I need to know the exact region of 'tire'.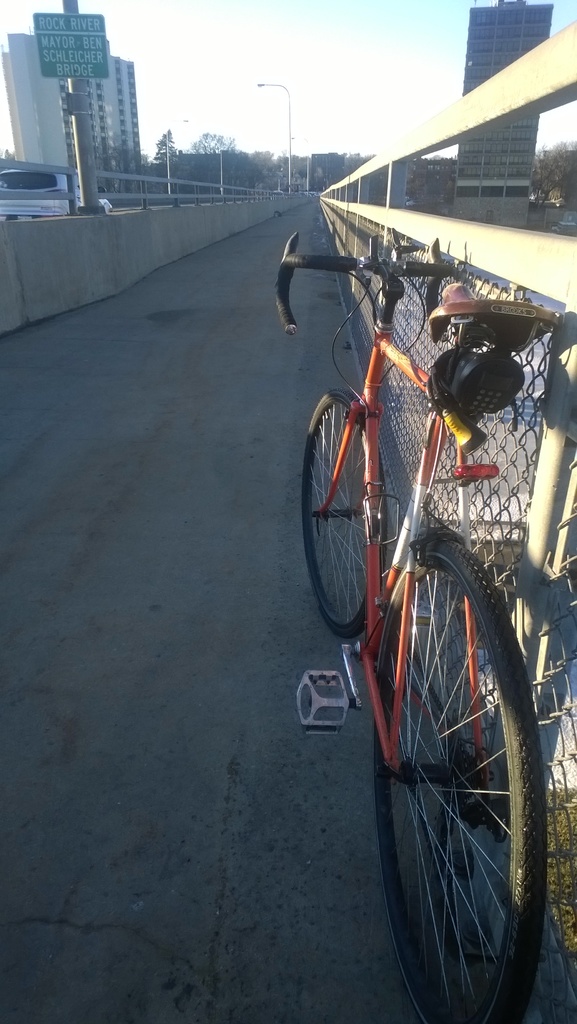
Region: <bbox>296, 384, 405, 639</bbox>.
